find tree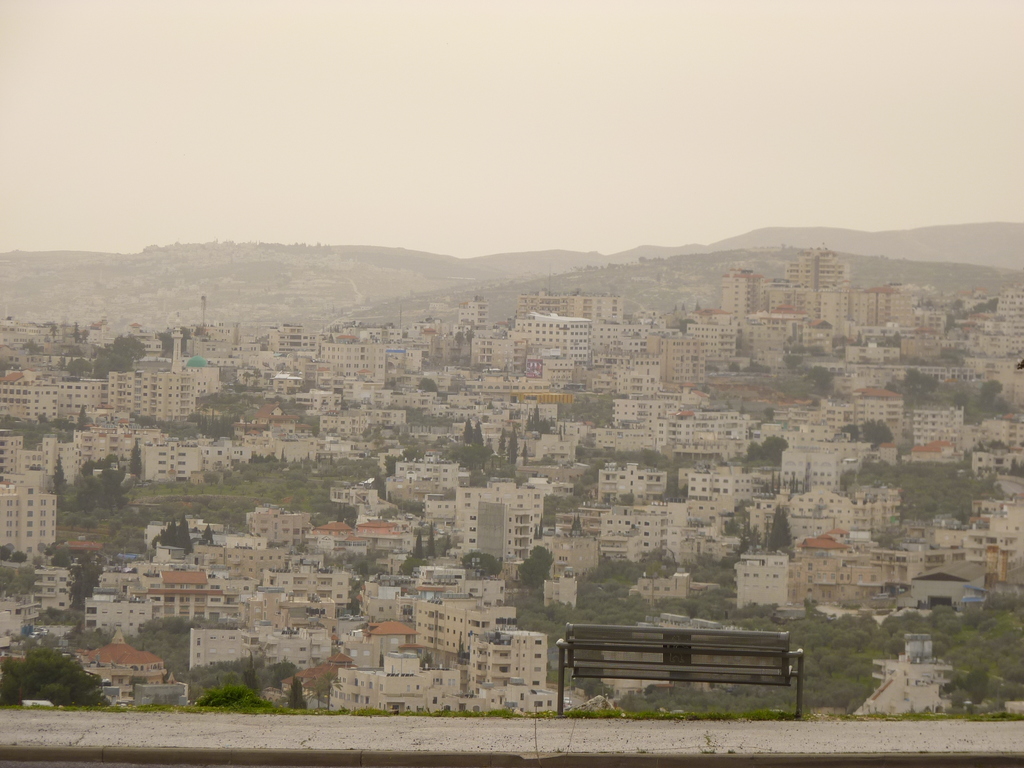
region(311, 507, 328, 529)
